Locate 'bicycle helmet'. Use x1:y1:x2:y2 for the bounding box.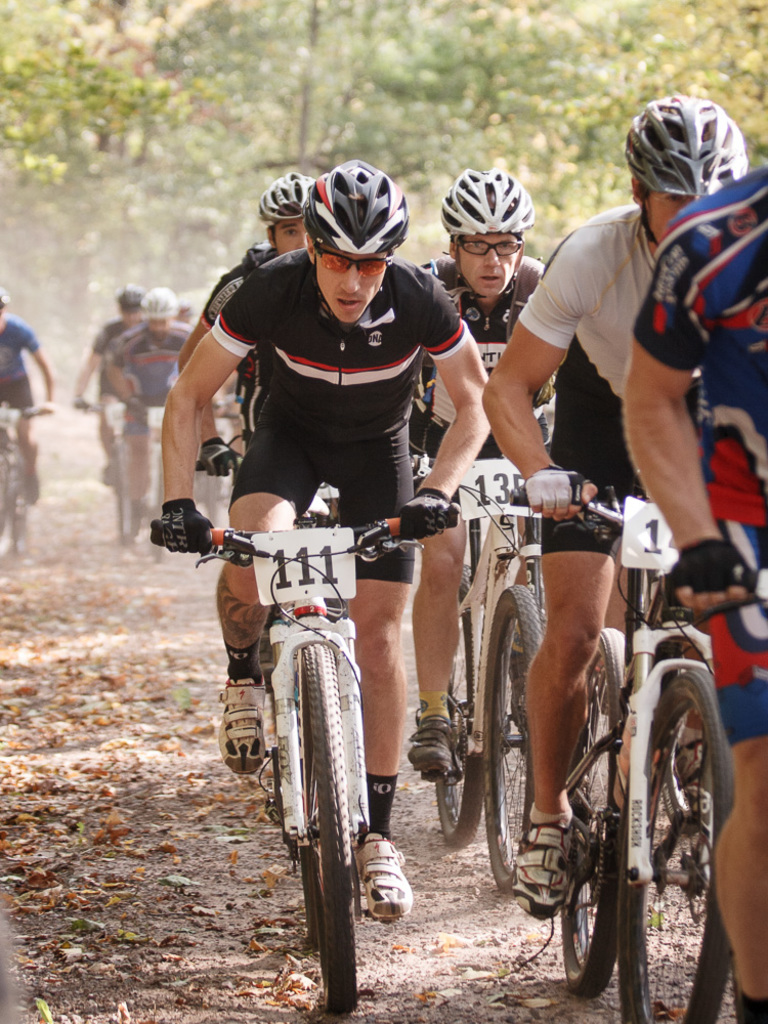
303:157:410:256.
